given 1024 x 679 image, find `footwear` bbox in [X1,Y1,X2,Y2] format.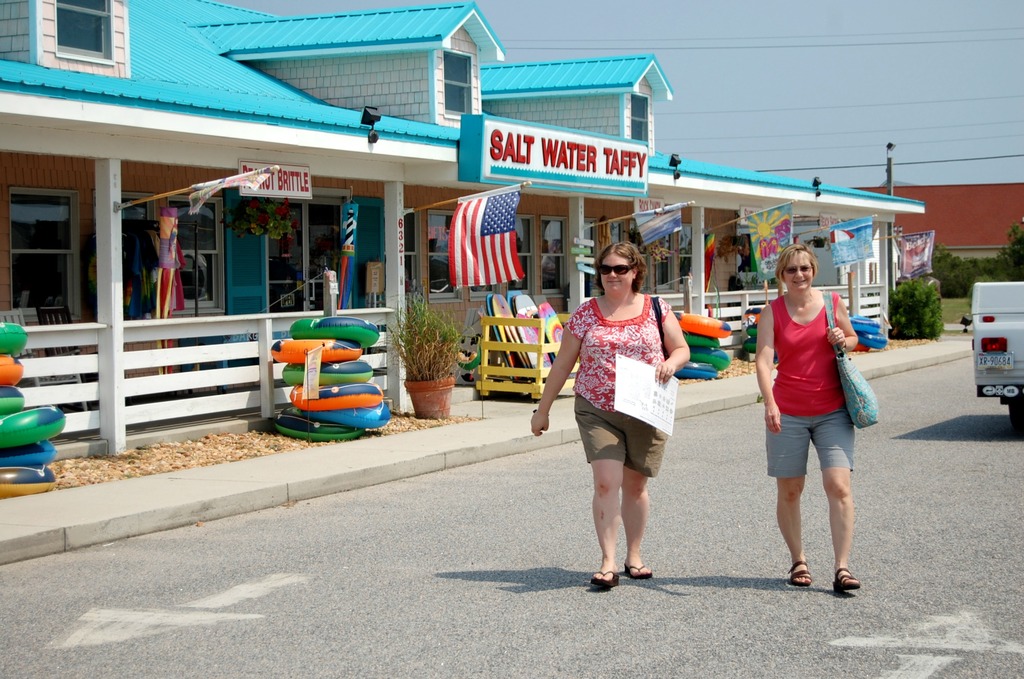
[593,562,619,594].
